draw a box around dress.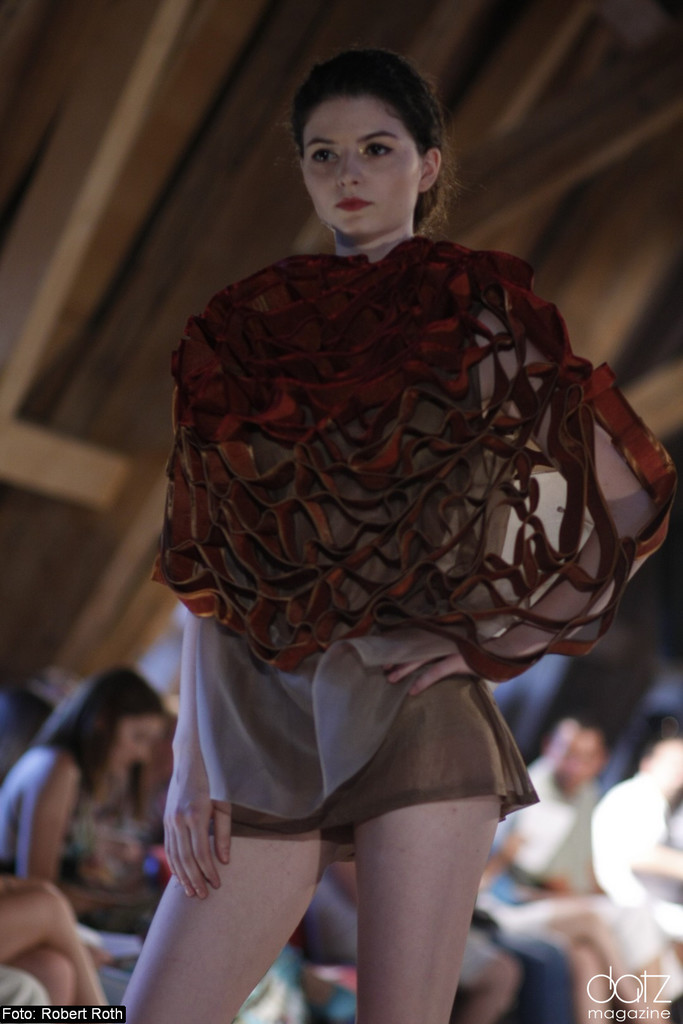
region(192, 340, 535, 879).
